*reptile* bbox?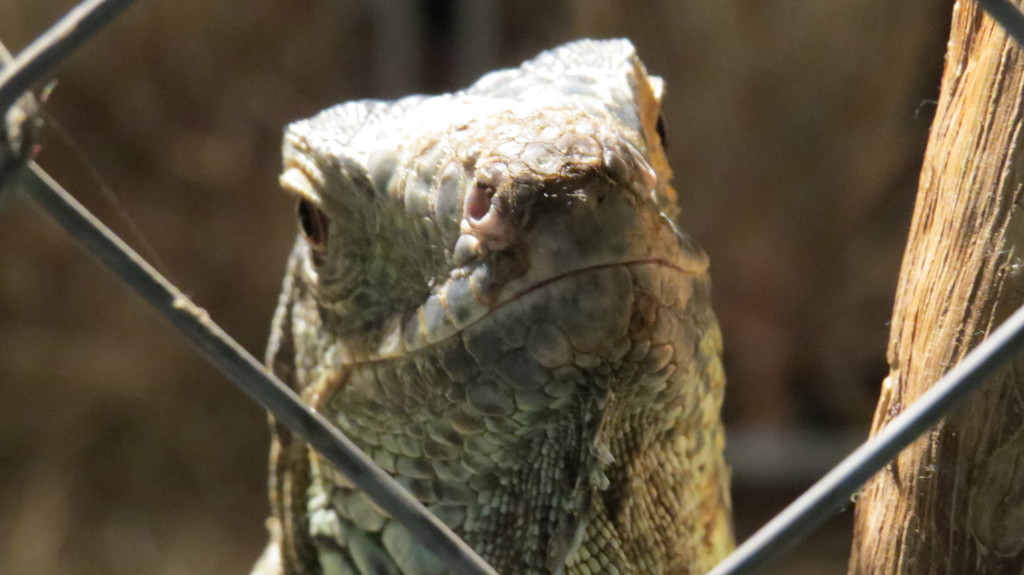
bbox(252, 30, 741, 574)
